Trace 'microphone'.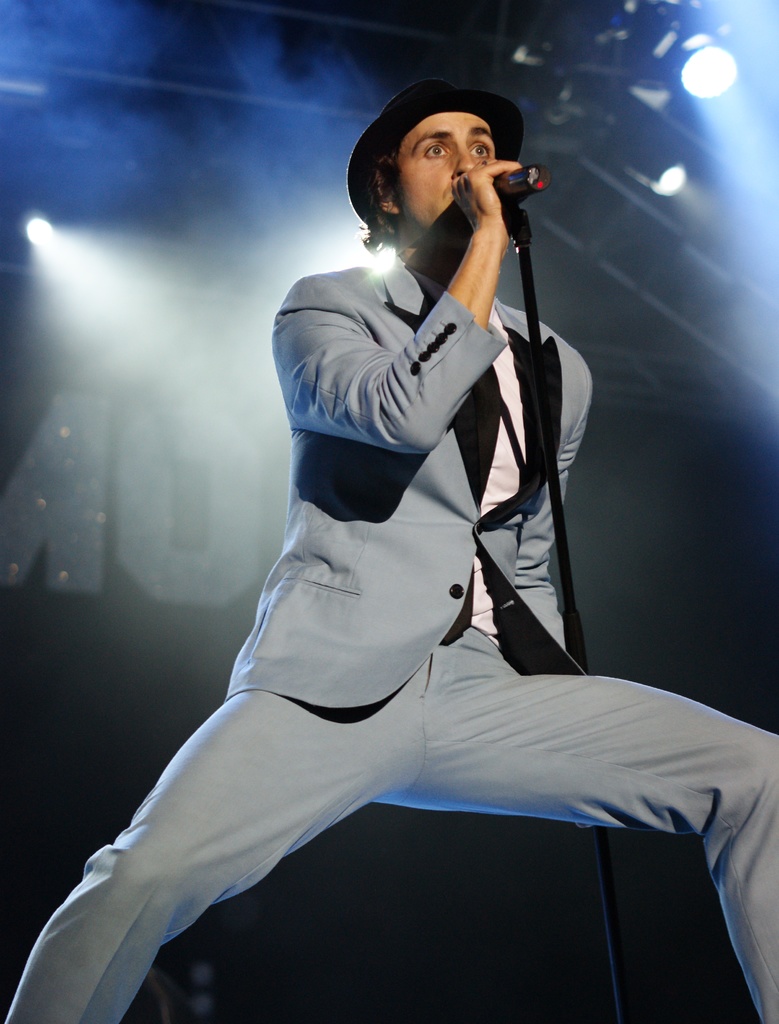
Traced to locate(493, 159, 547, 204).
